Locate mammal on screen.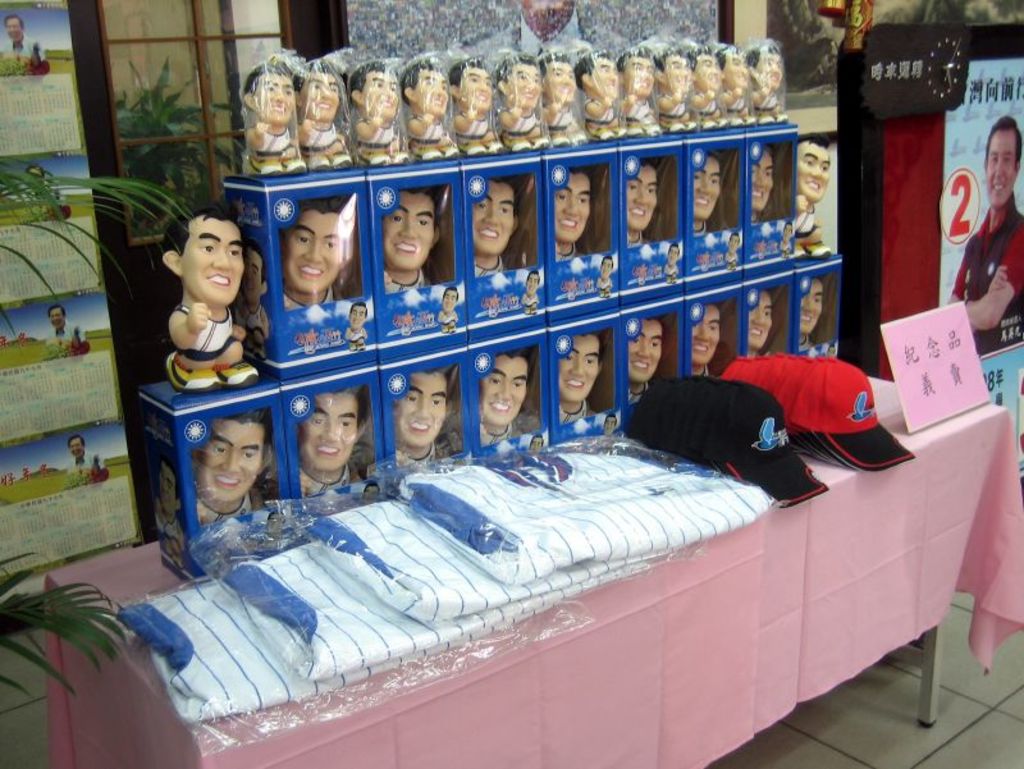
On screen at 449/0/600/54.
